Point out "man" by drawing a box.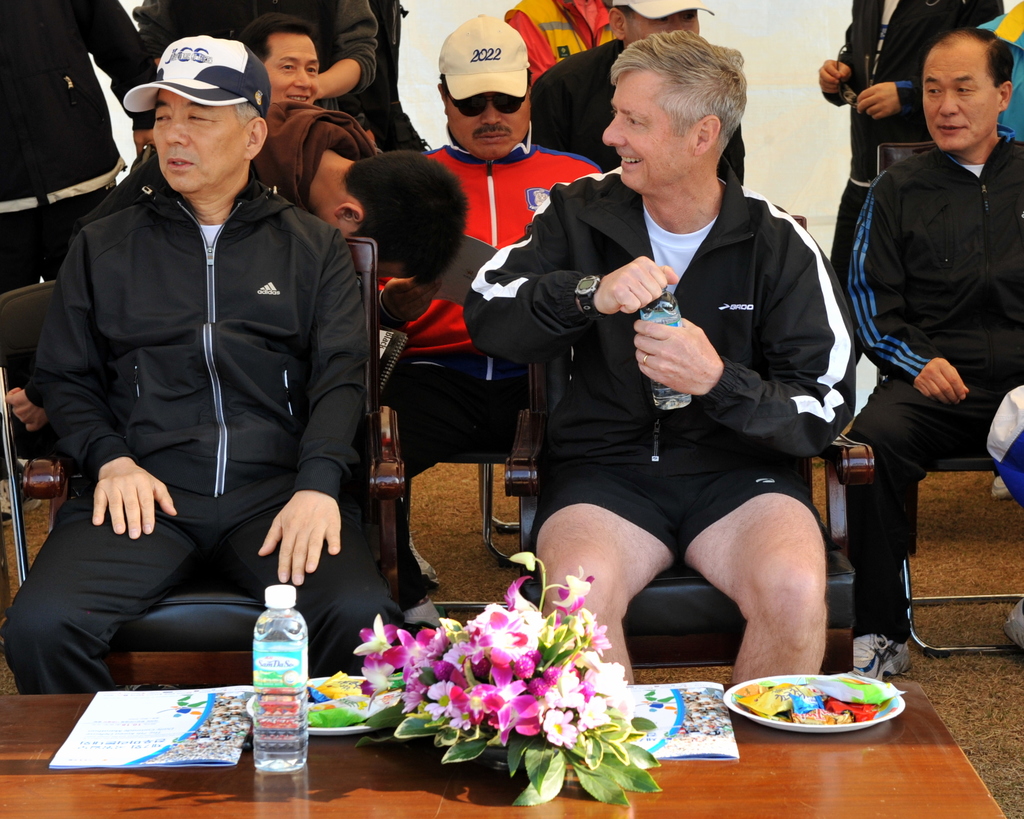
{"x1": 458, "y1": 34, "x2": 856, "y2": 690}.
